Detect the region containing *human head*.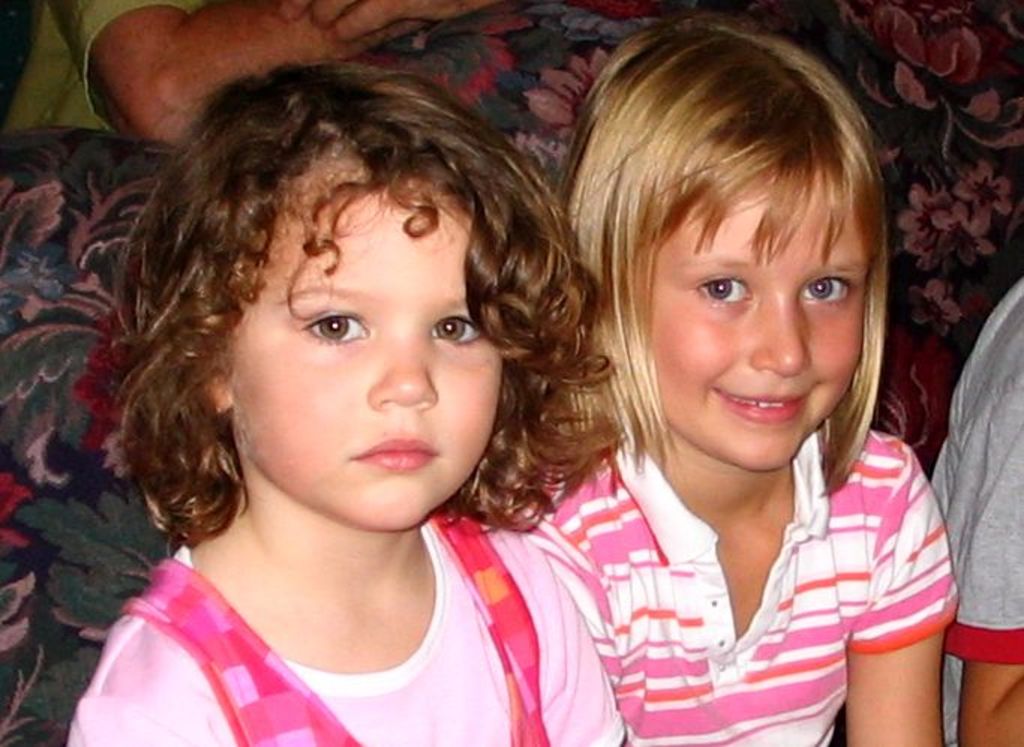
145:63:558:540.
